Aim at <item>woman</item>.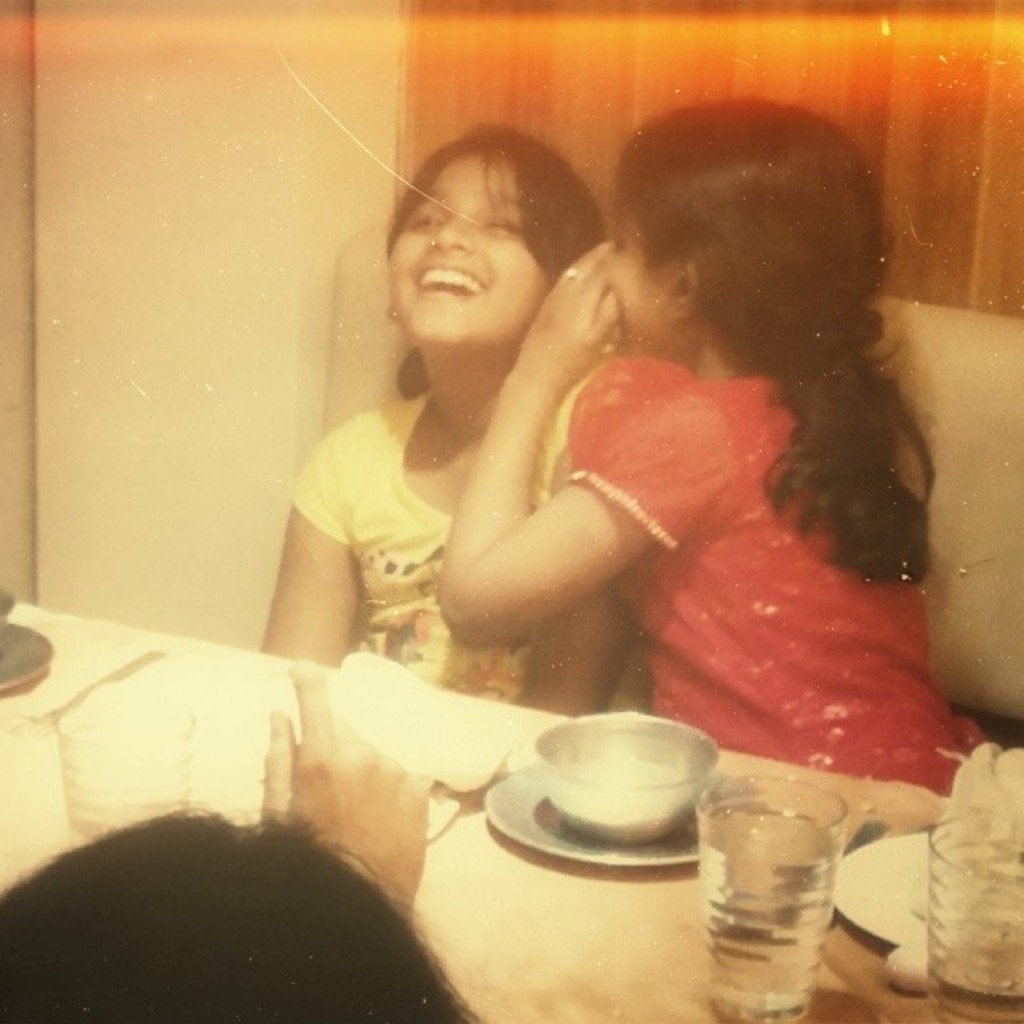
Aimed at Rect(432, 93, 990, 797).
